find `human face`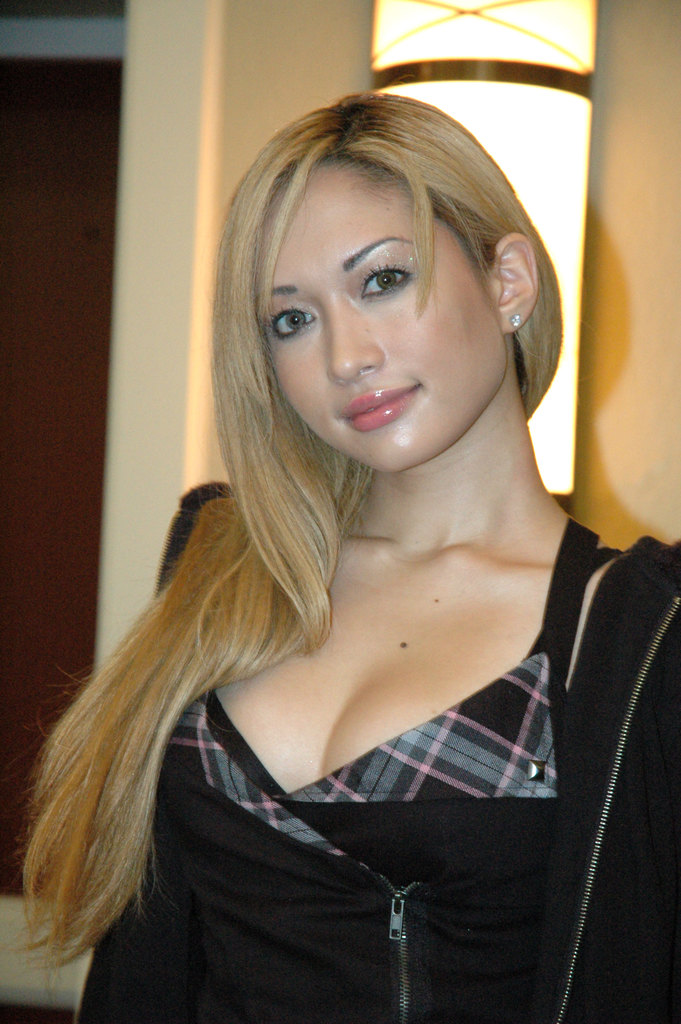
(260, 159, 507, 468)
